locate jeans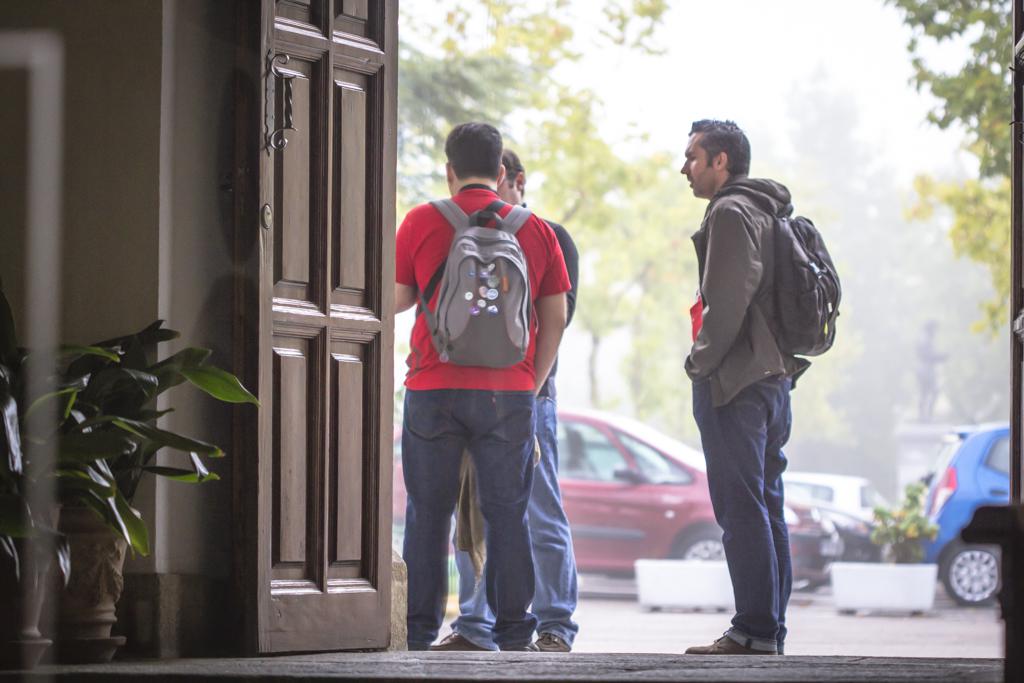
l=400, t=389, r=539, b=621
